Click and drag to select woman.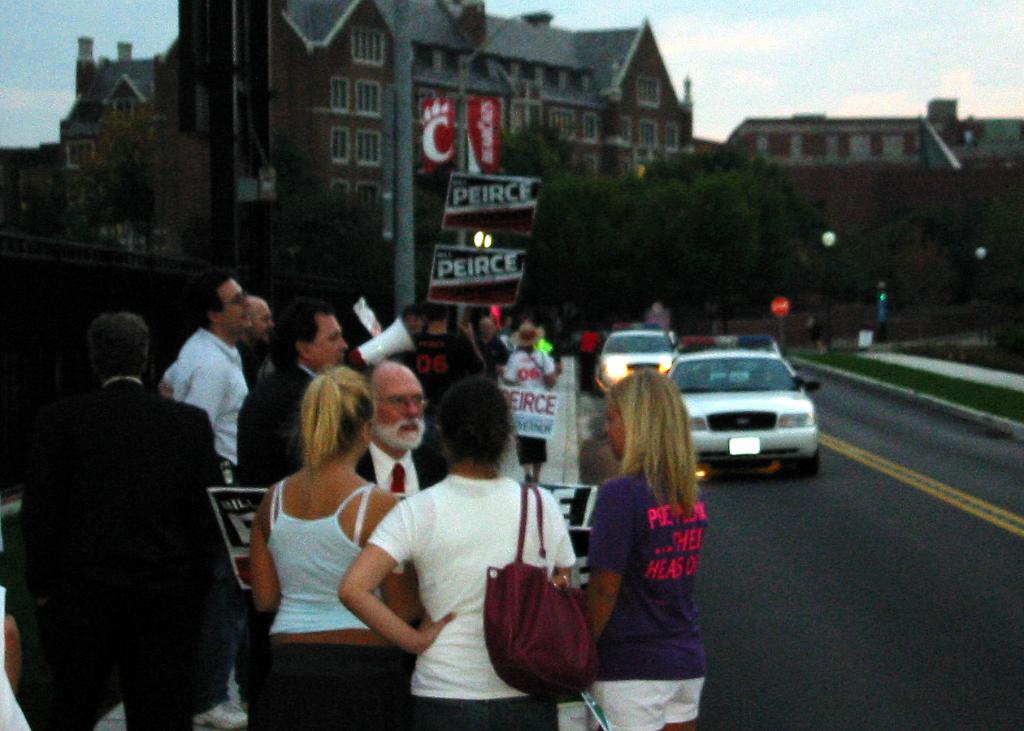
Selection: {"x1": 578, "y1": 370, "x2": 707, "y2": 730}.
